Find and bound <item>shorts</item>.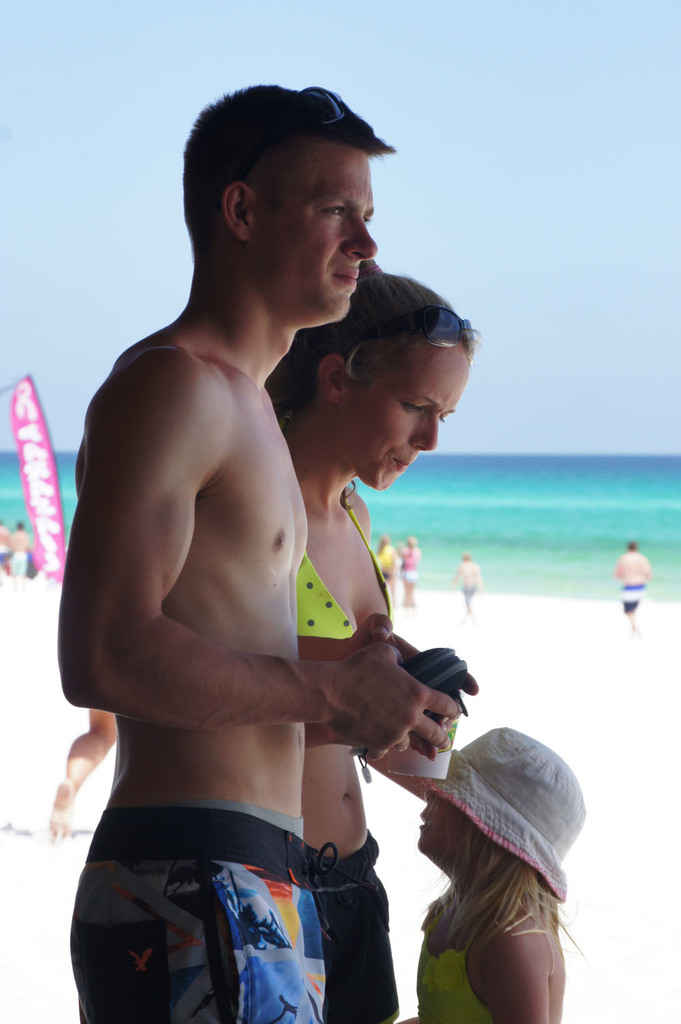
Bound: <region>89, 824, 364, 1001</region>.
